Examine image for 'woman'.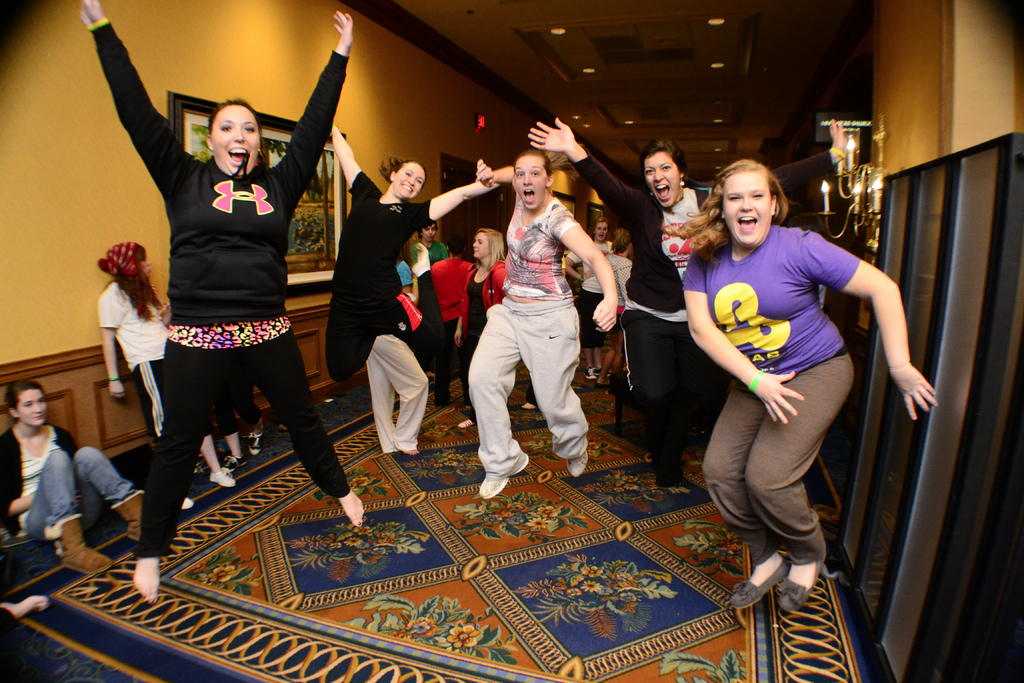
Examination result: bbox=(0, 380, 150, 568).
